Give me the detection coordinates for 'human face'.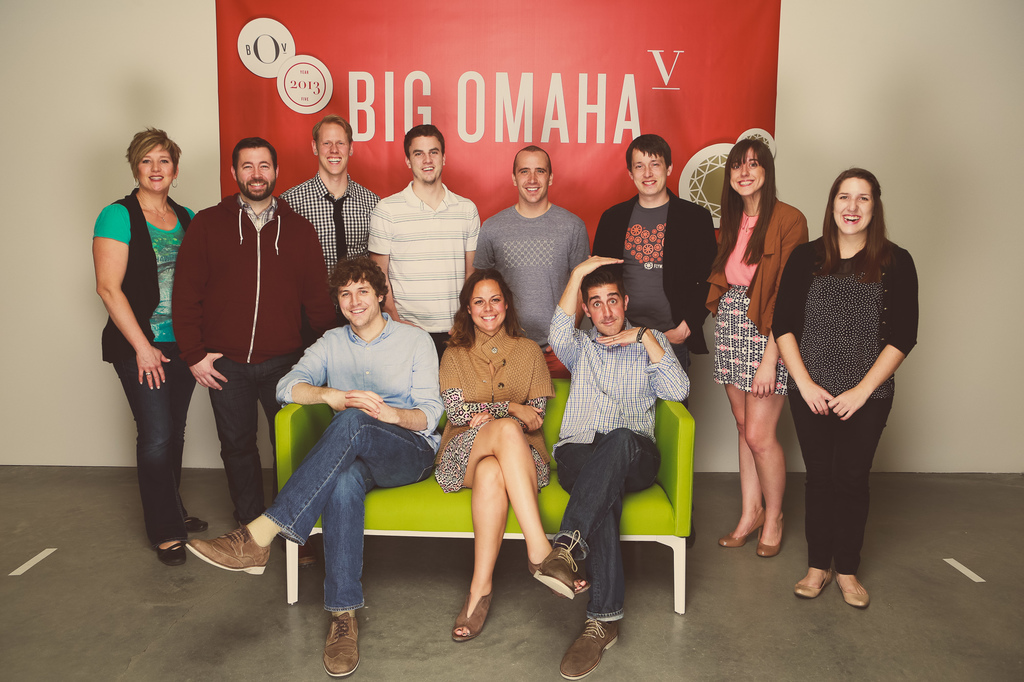
630/150/666/194.
